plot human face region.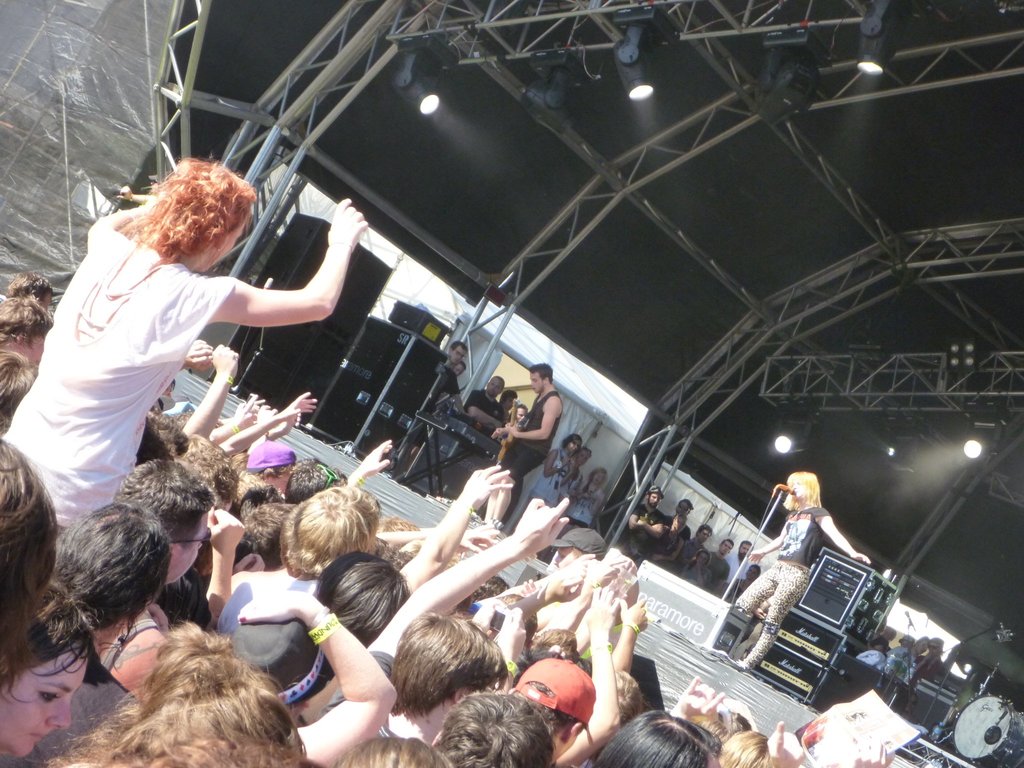
Plotted at 568, 440, 580, 456.
